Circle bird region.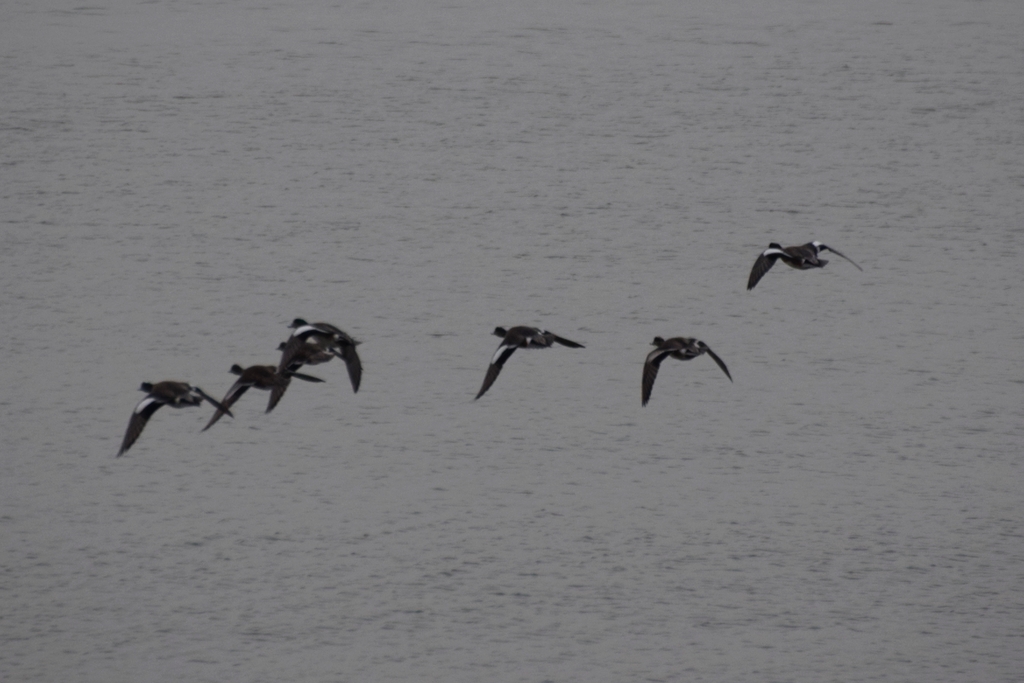
Region: crop(472, 322, 583, 405).
